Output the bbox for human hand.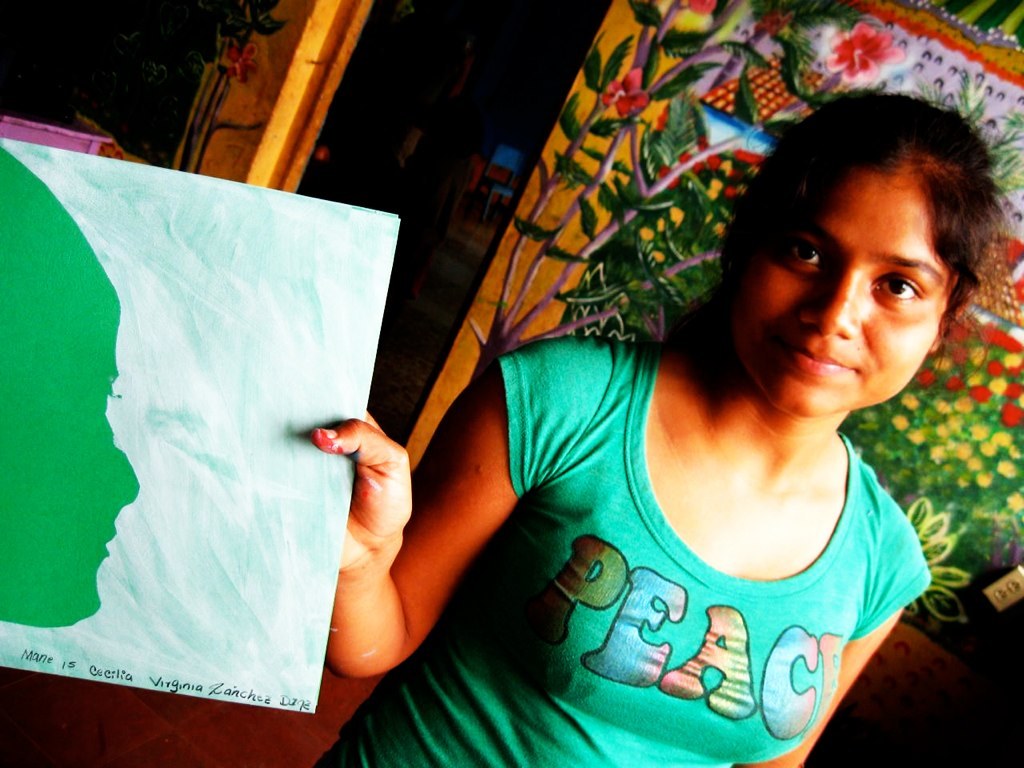
(x1=316, y1=385, x2=428, y2=652).
